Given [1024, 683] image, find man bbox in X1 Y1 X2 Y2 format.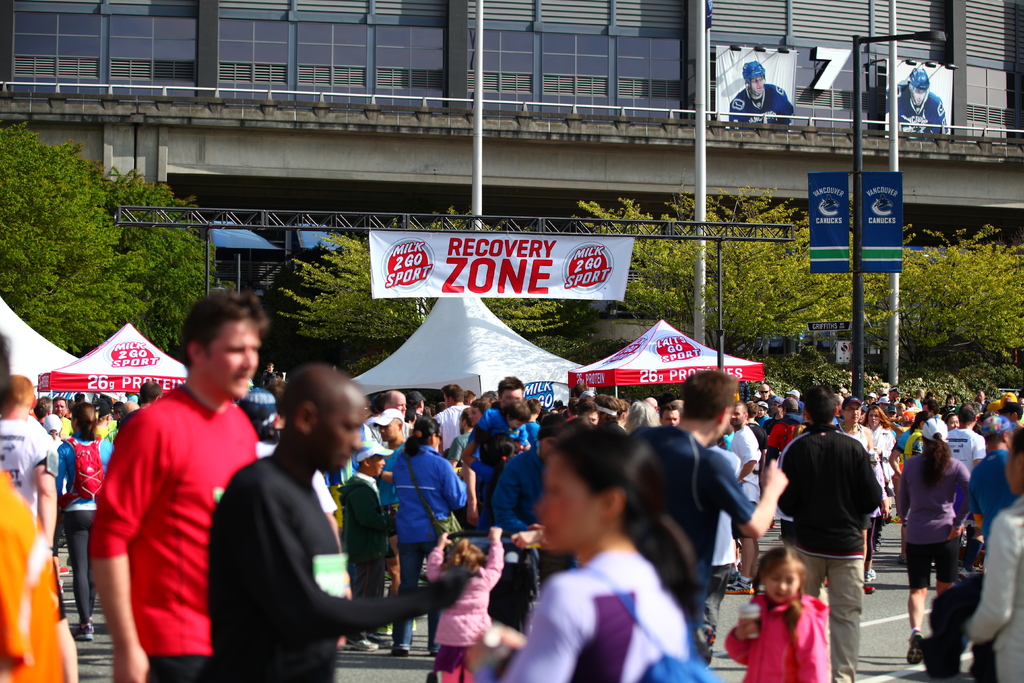
88 285 271 682.
